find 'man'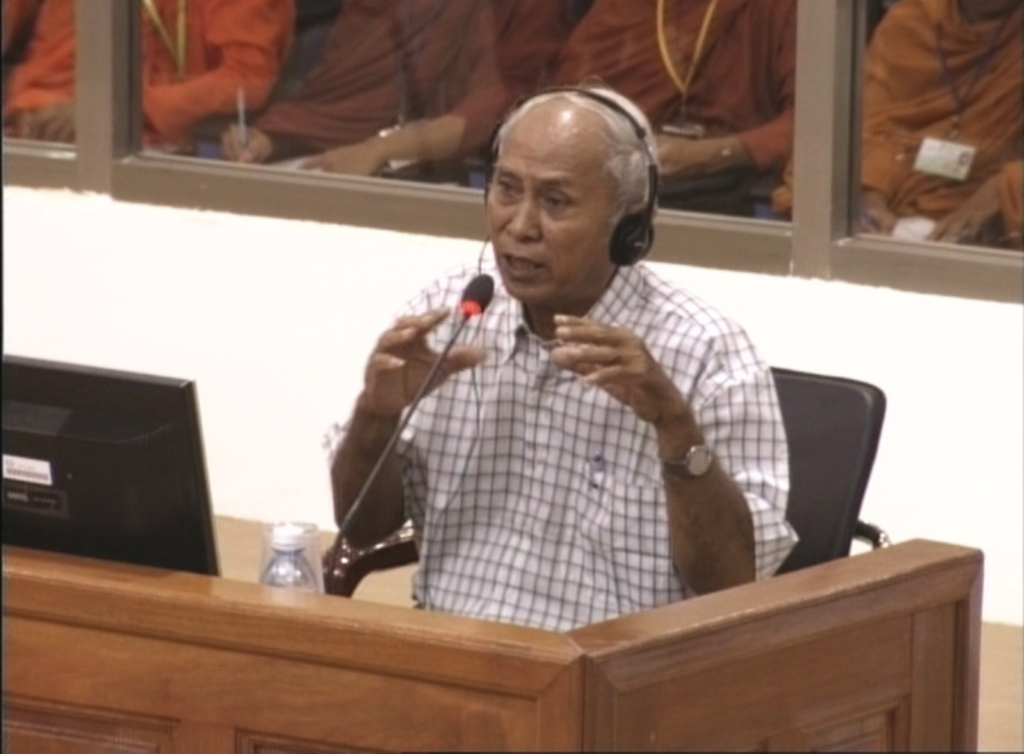
<bbox>224, 0, 577, 188</bbox>
